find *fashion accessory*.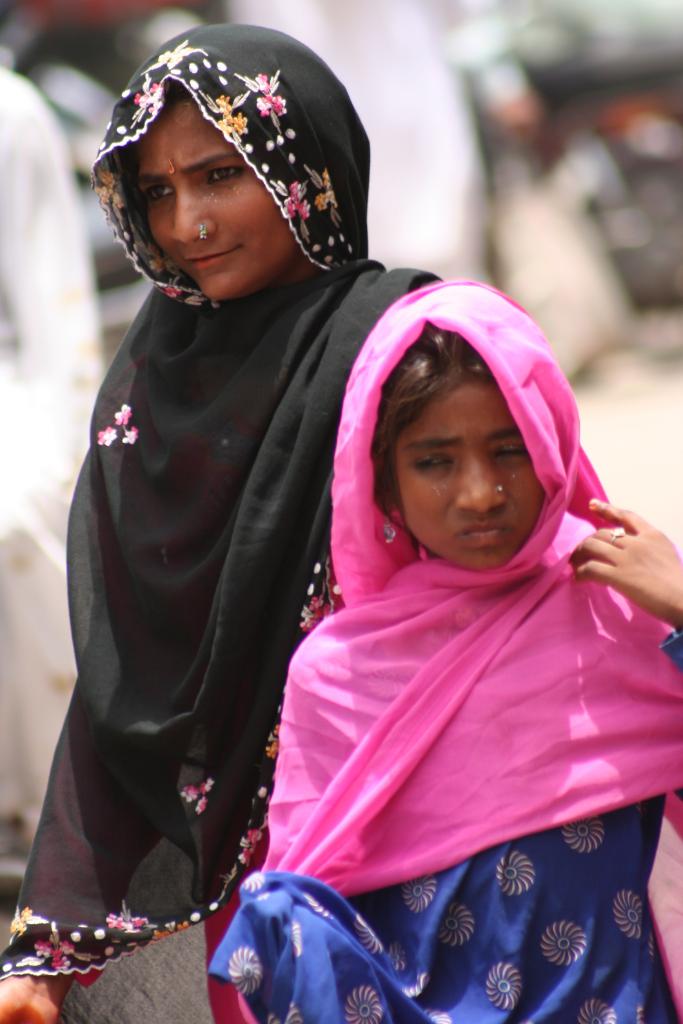
select_region(489, 488, 503, 494).
